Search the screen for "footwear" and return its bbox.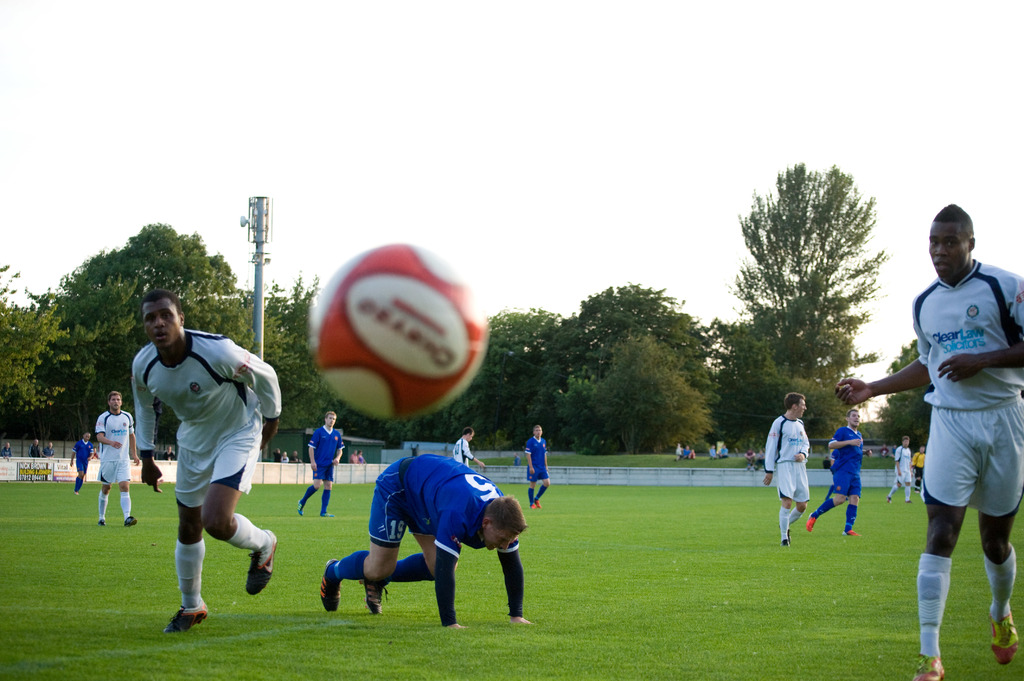
Found: (left=904, top=498, right=915, bottom=506).
